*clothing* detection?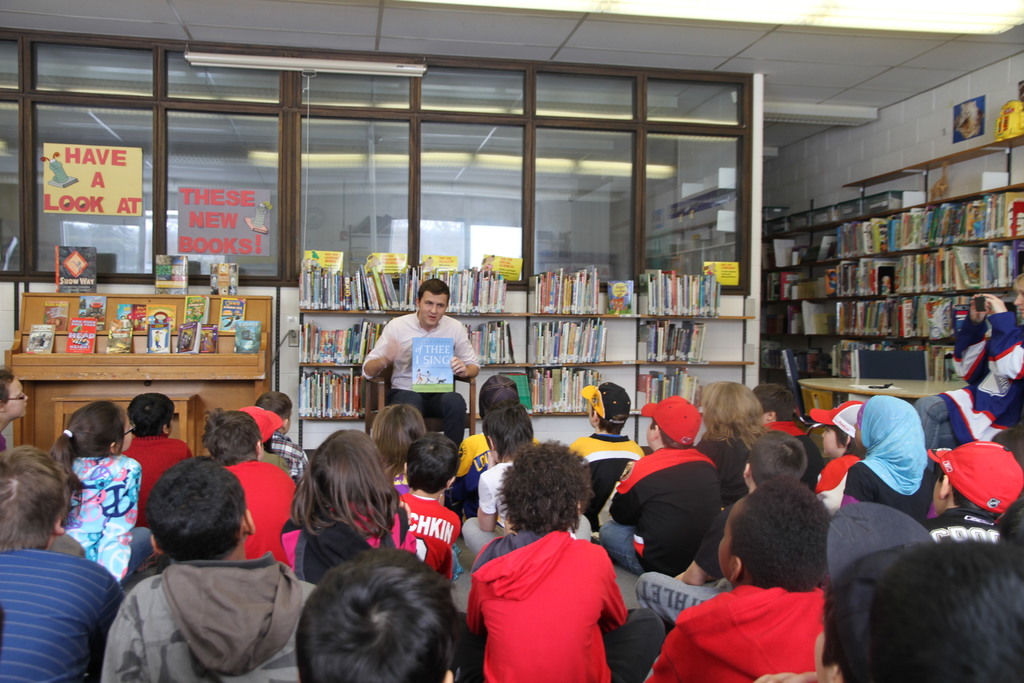
<region>454, 450, 491, 512</region>
